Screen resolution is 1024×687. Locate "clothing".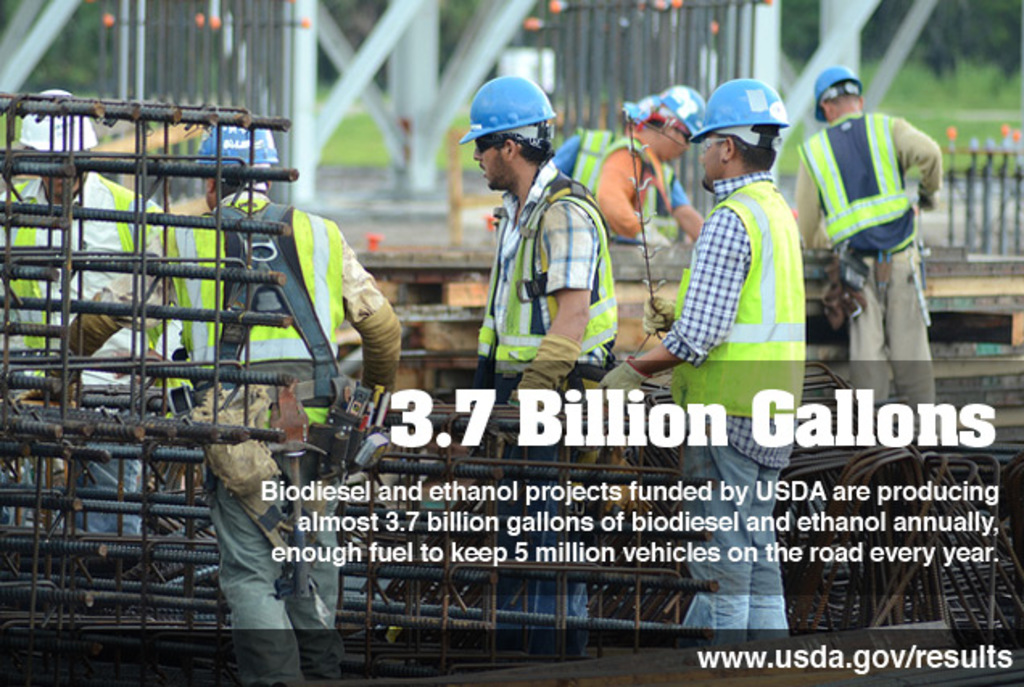
<region>589, 132, 668, 241</region>.
